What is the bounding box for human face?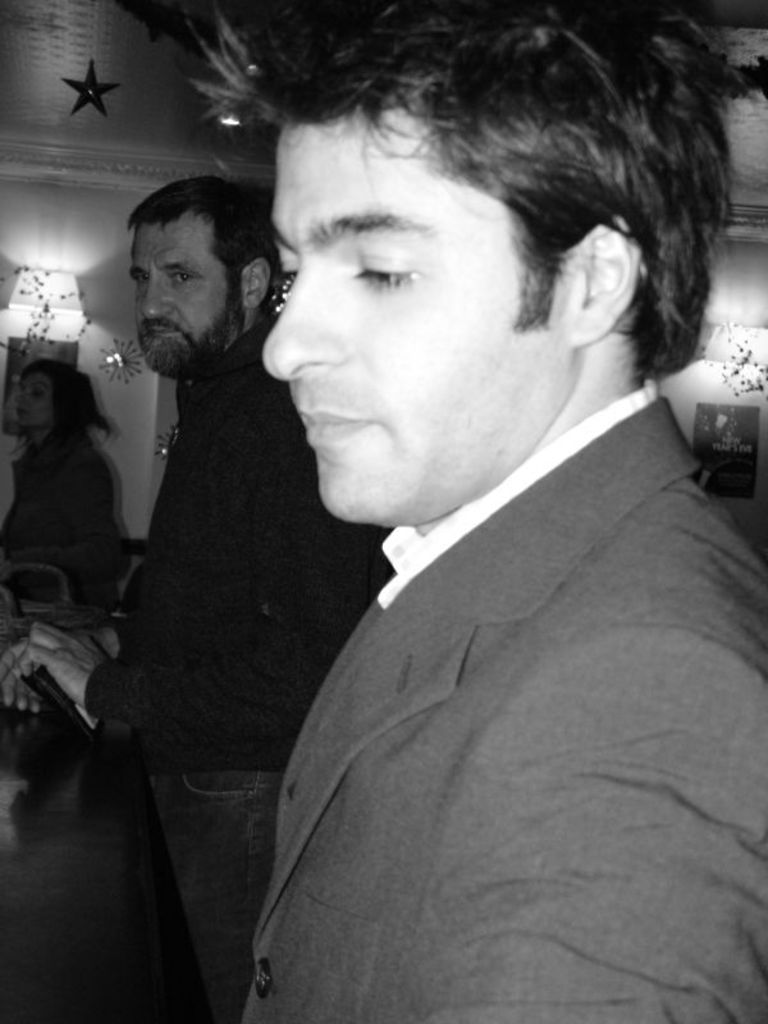
(left=129, top=218, right=250, bottom=374).
